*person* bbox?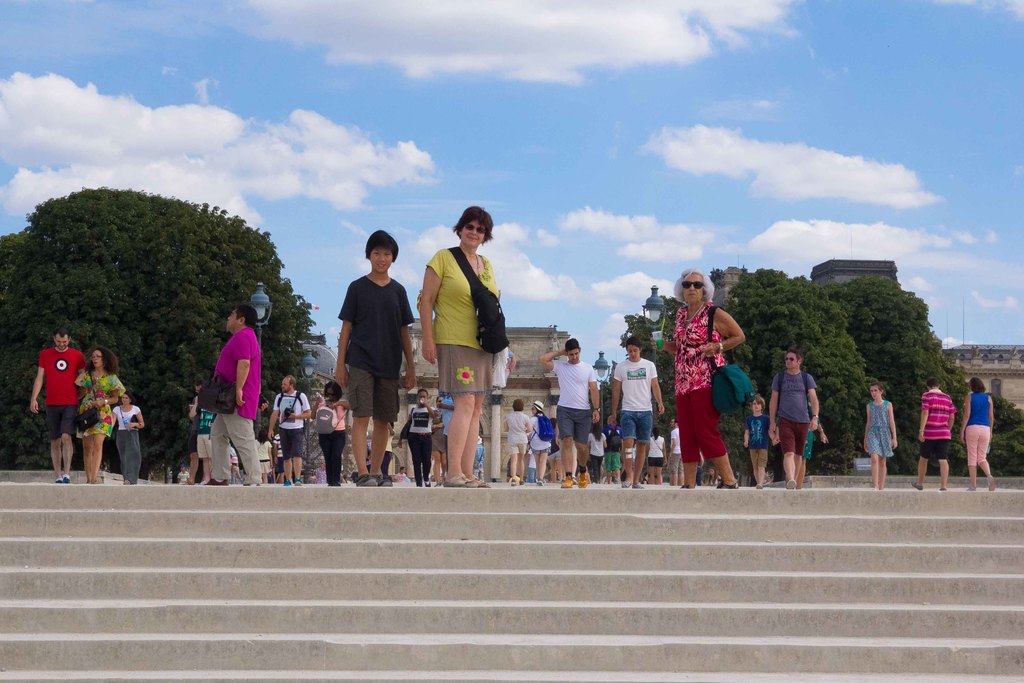
bbox=(428, 397, 445, 484)
